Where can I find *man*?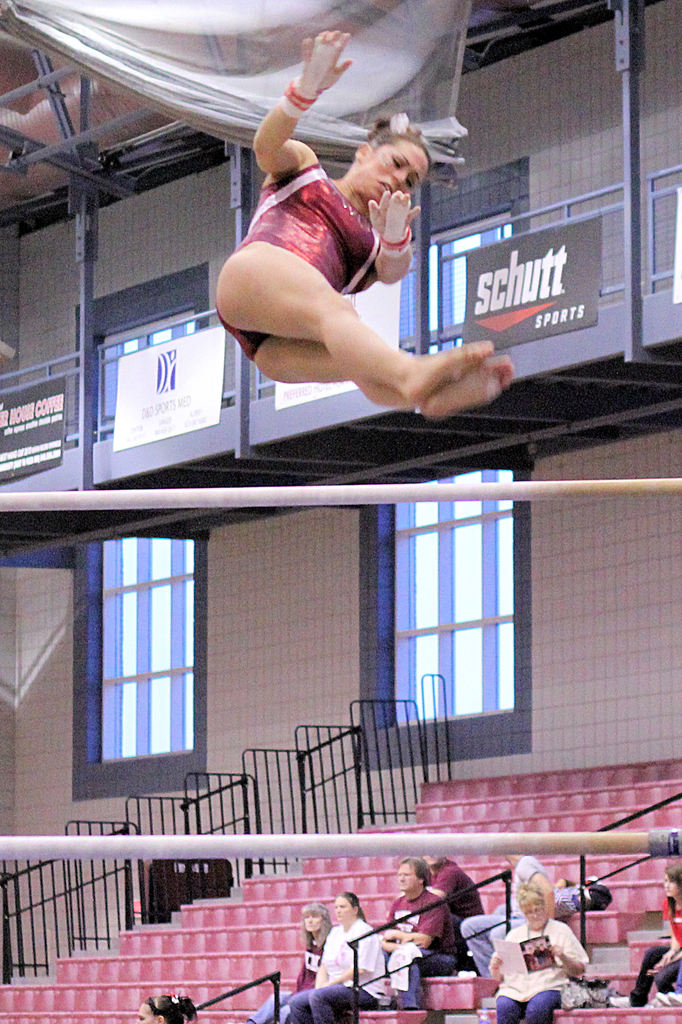
You can find it at (372, 852, 468, 1010).
